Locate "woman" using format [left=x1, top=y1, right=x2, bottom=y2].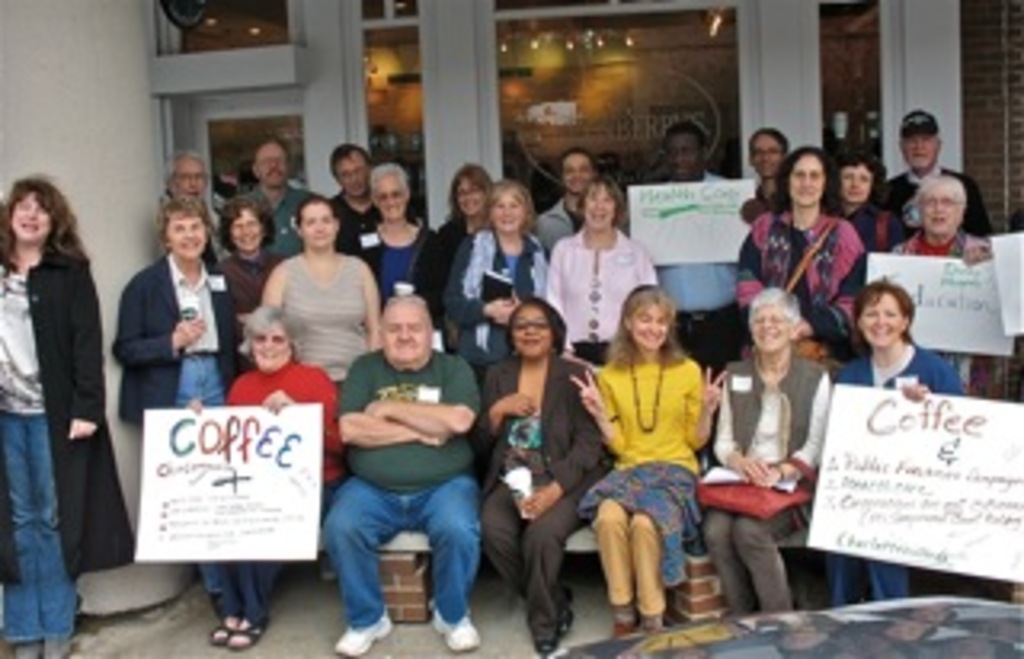
[left=816, top=278, right=957, bottom=611].
